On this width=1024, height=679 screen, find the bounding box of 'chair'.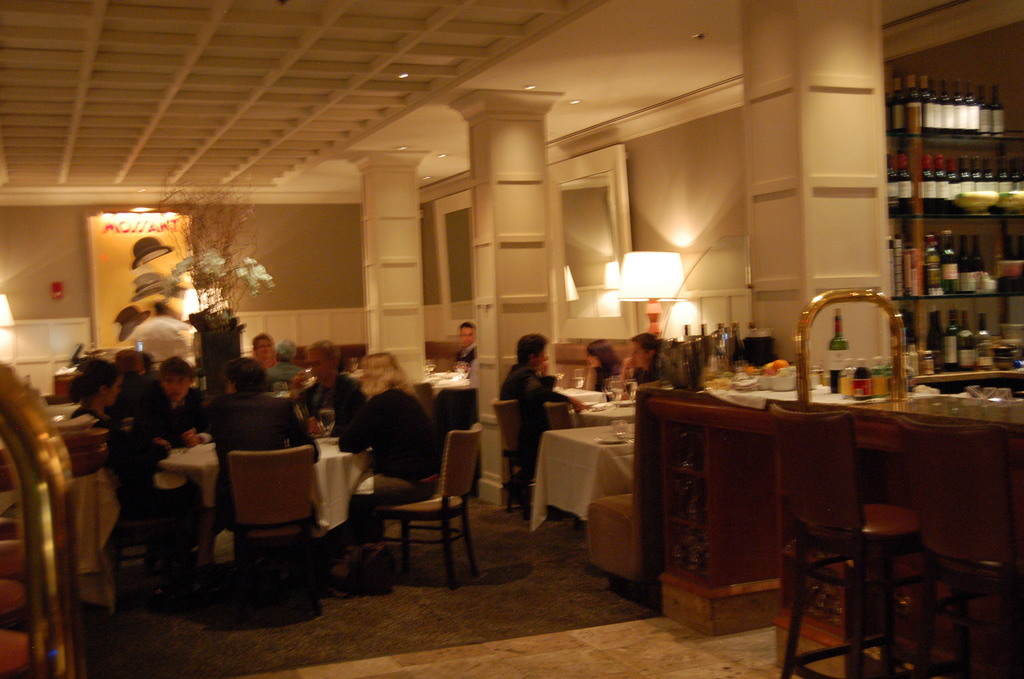
Bounding box: x1=488, y1=395, x2=534, y2=515.
